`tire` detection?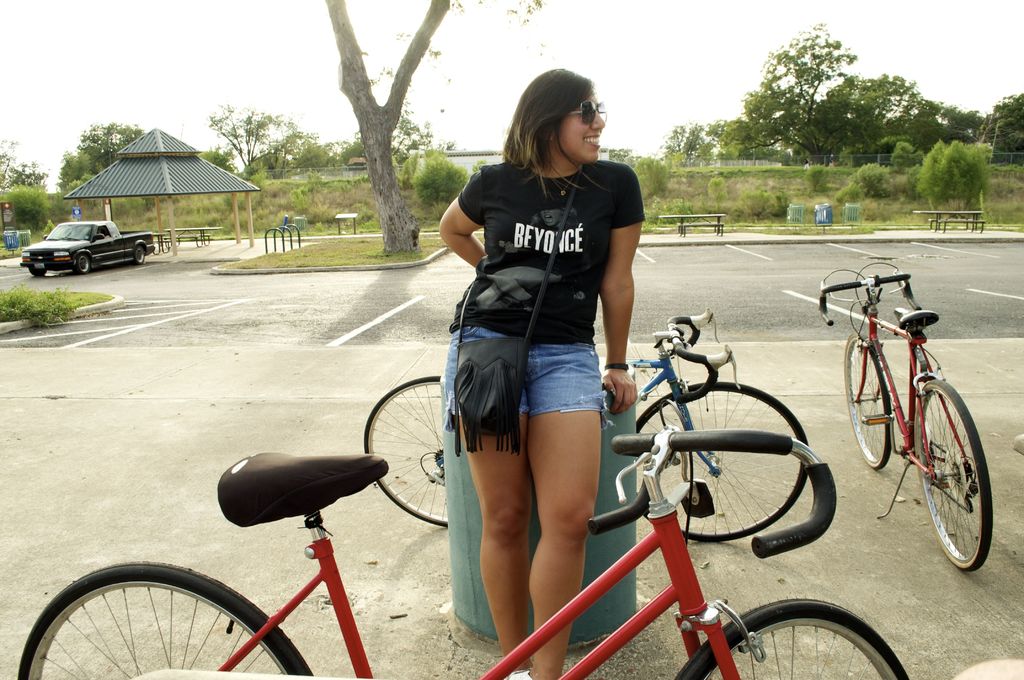
[x1=15, y1=560, x2=314, y2=679]
